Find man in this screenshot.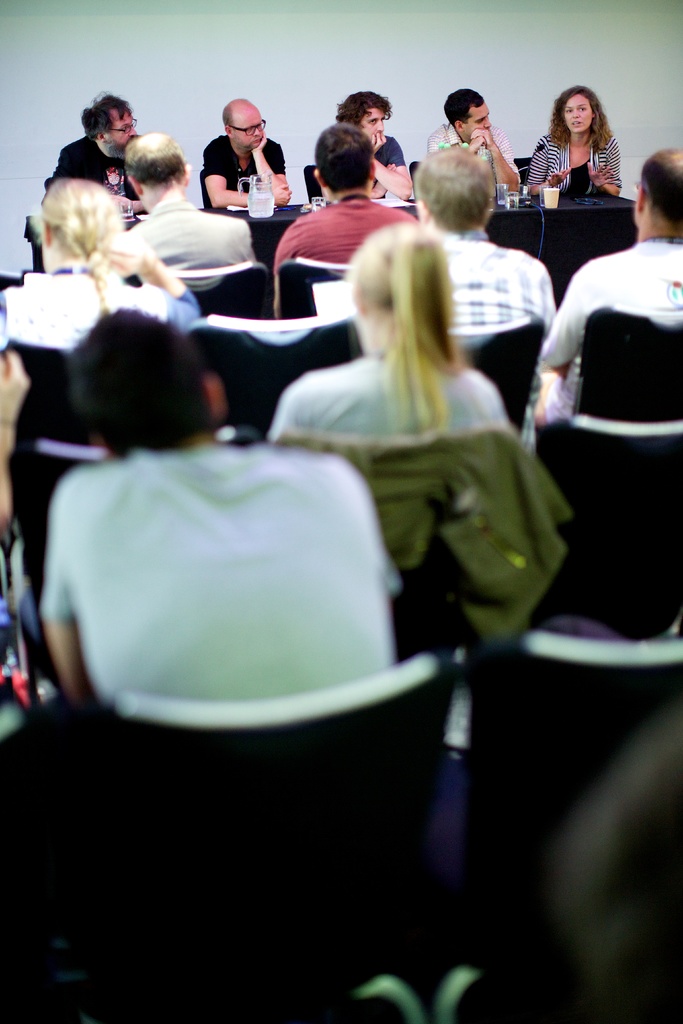
The bounding box for man is [x1=415, y1=141, x2=564, y2=461].
